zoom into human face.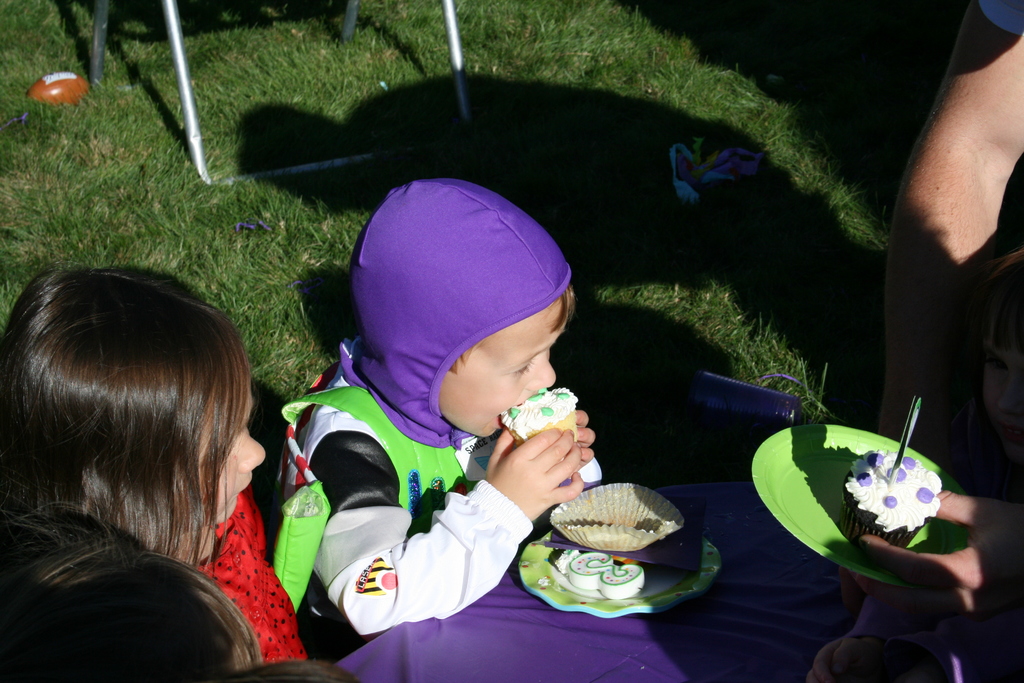
Zoom target: <bbox>195, 383, 269, 522</bbox>.
